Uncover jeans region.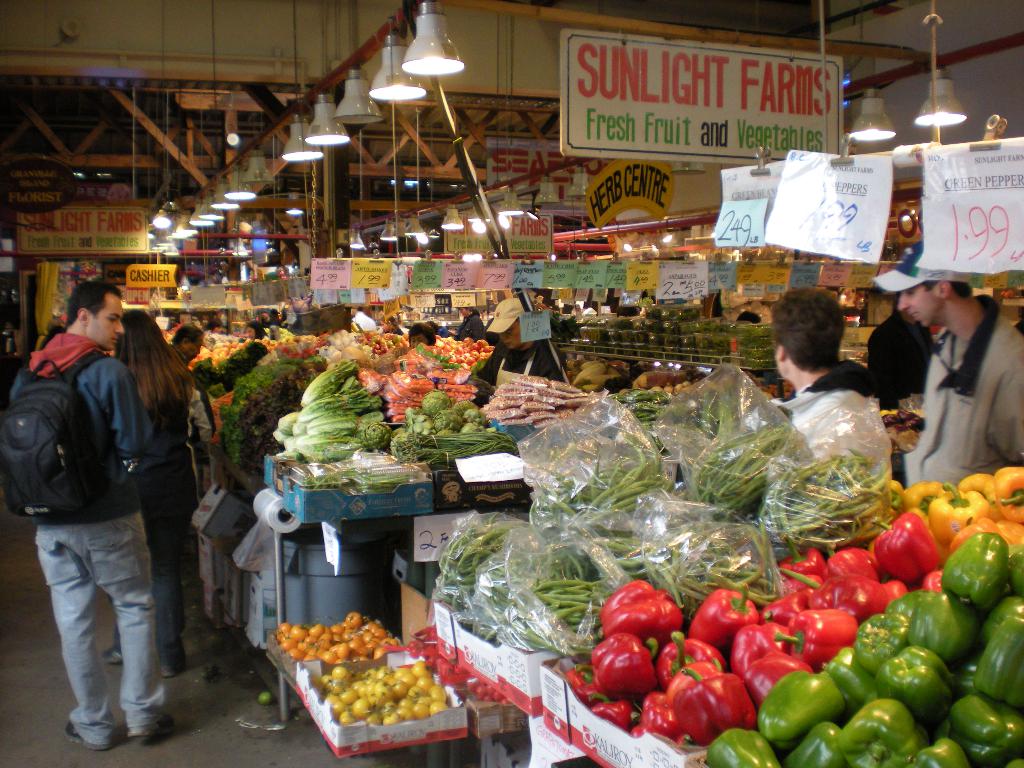
Uncovered: (37,520,181,755).
